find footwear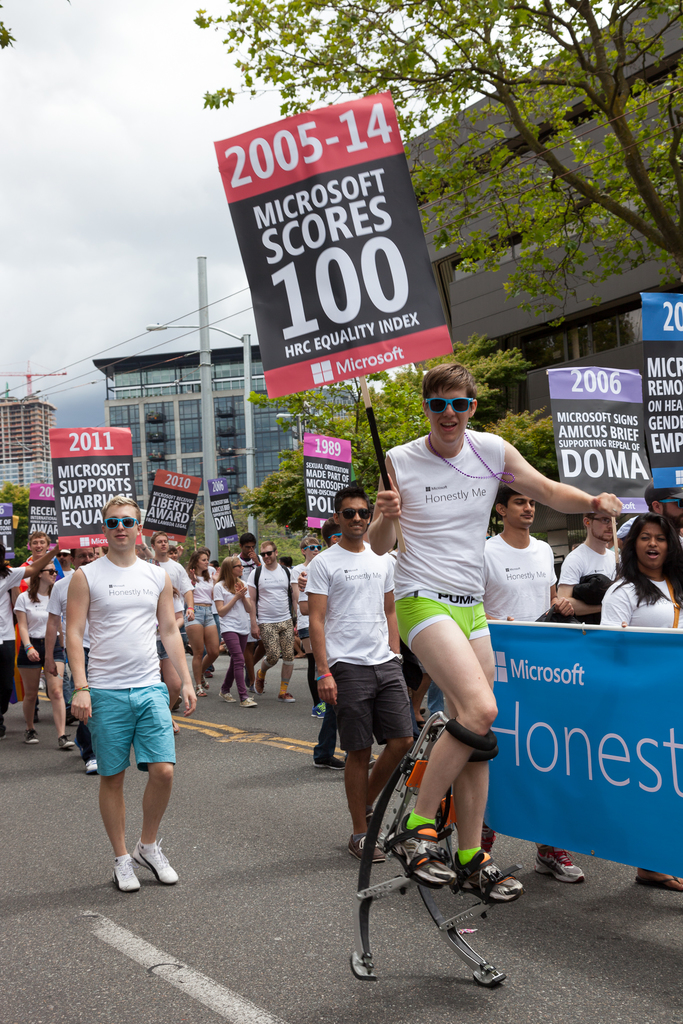
x1=88 y1=758 x2=98 y2=777
